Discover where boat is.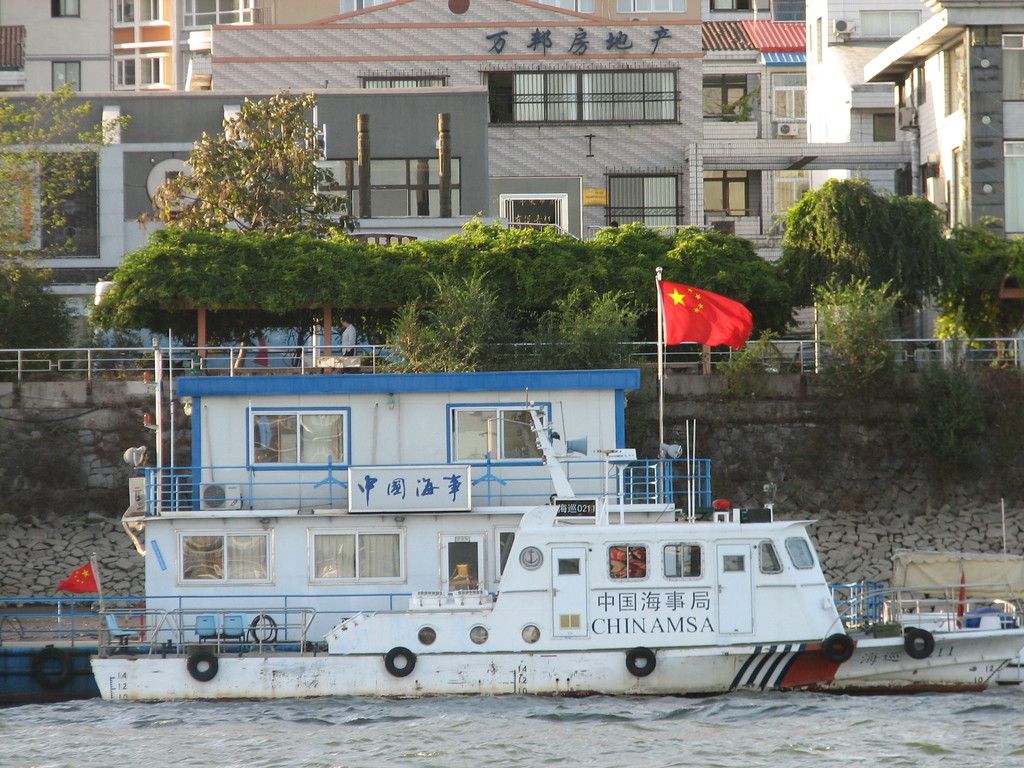
Discovered at left=76, top=328, right=900, bottom=708.
